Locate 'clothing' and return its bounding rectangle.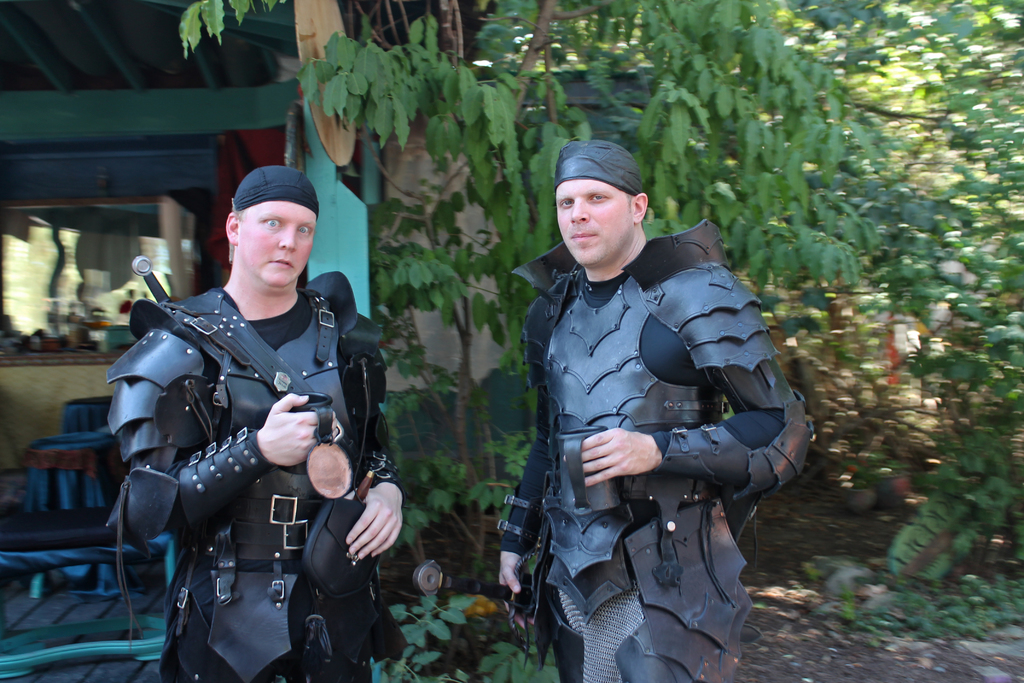
crop(493, 218, 816, 682).
